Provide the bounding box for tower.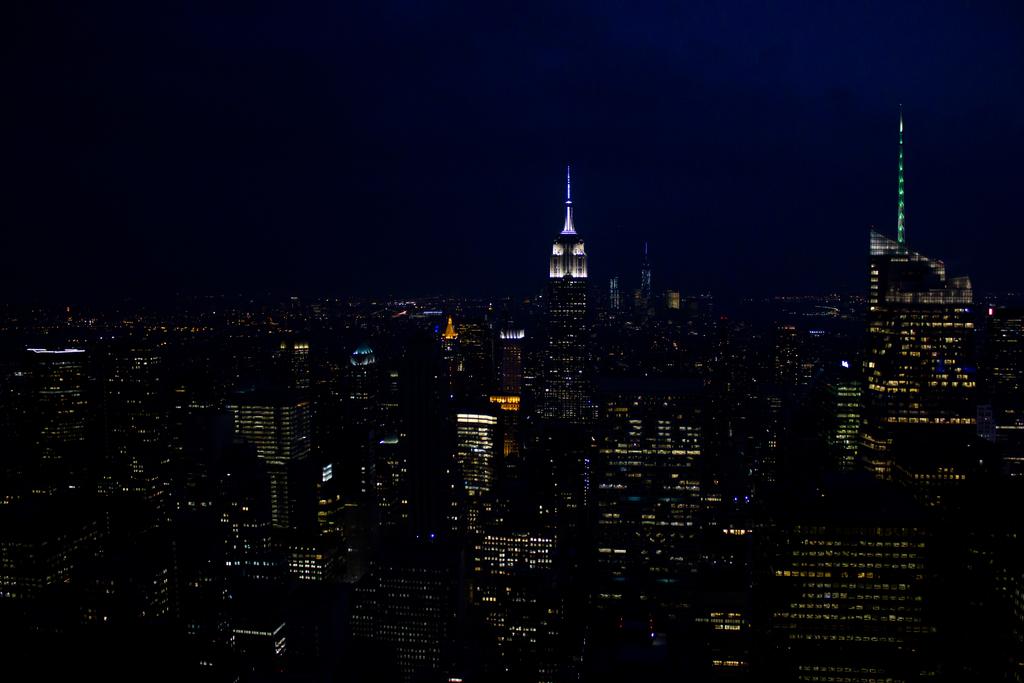
[858, 229, 969, 507].
